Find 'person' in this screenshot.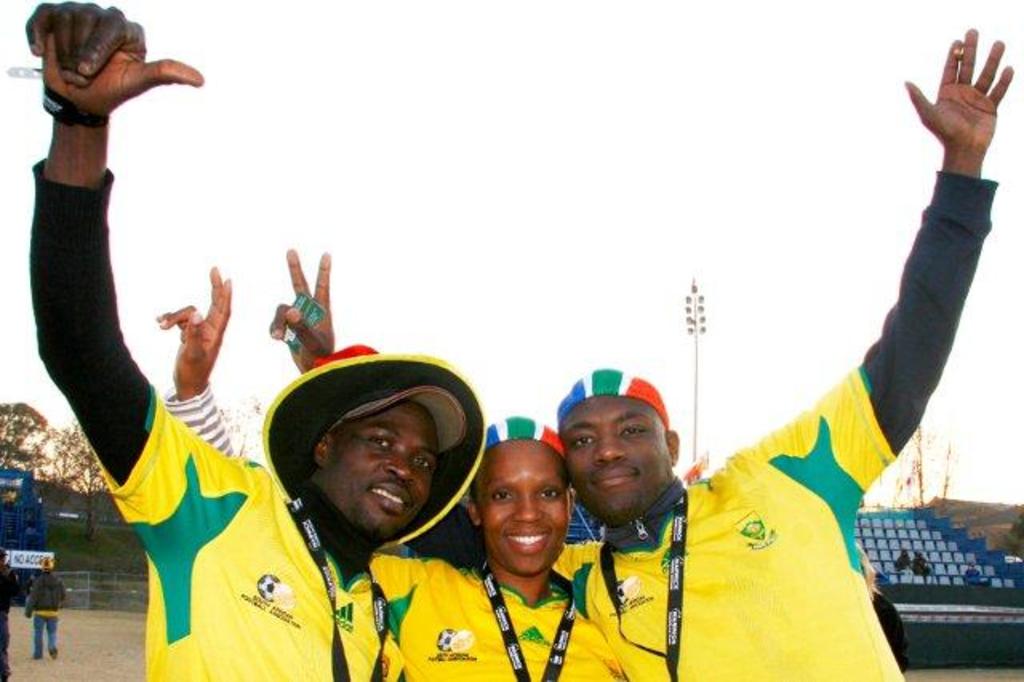
The bounding box for 'person' is (x1=266, y1=27, x2=1016, y2=680).
